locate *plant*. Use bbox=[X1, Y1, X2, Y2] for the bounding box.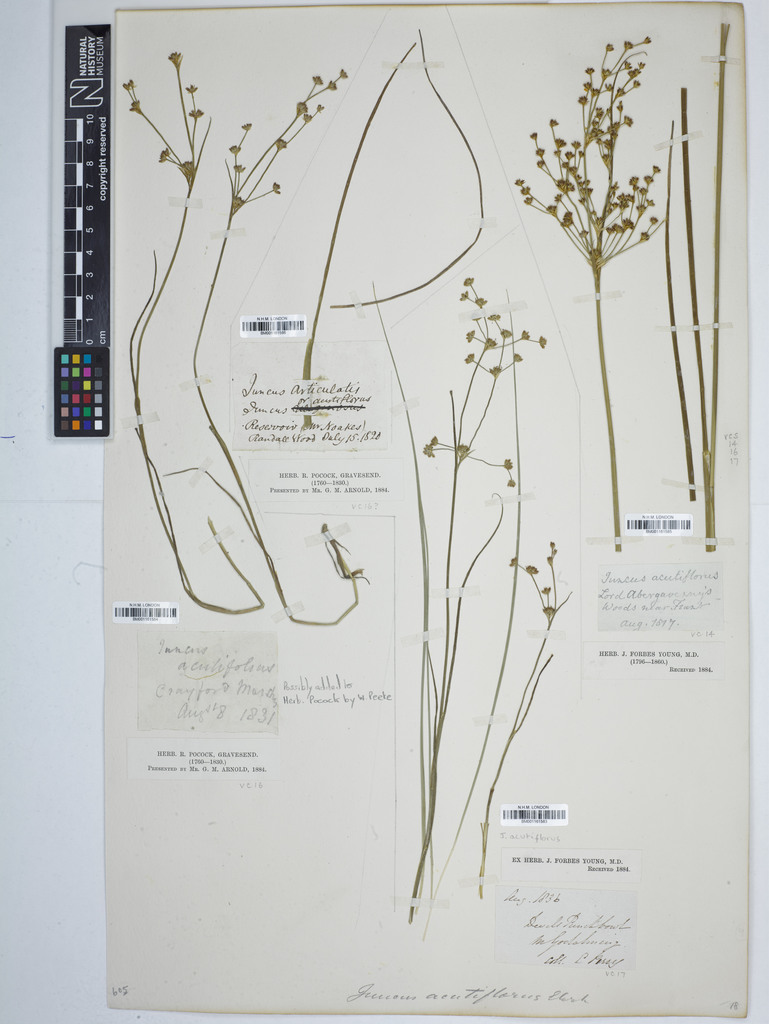
bbox=[479, 31, 663, 542].
